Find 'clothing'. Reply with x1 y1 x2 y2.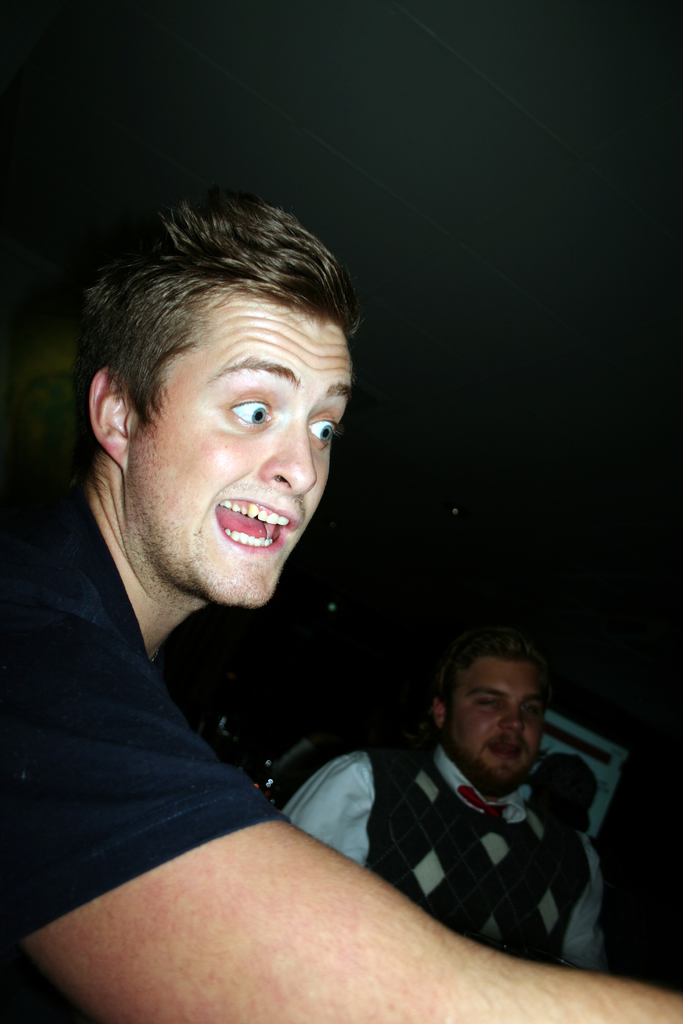
0 454 279 968.
